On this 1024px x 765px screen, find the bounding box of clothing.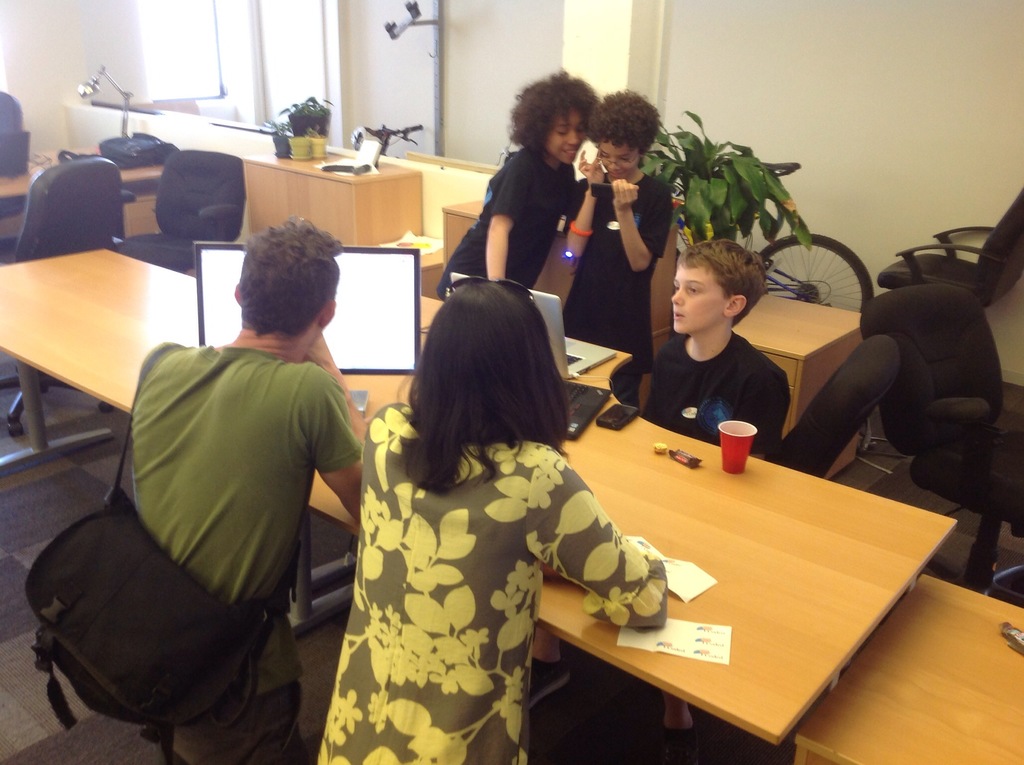
Bounding box: [left=129, top=341, right=369, bottom=764].
